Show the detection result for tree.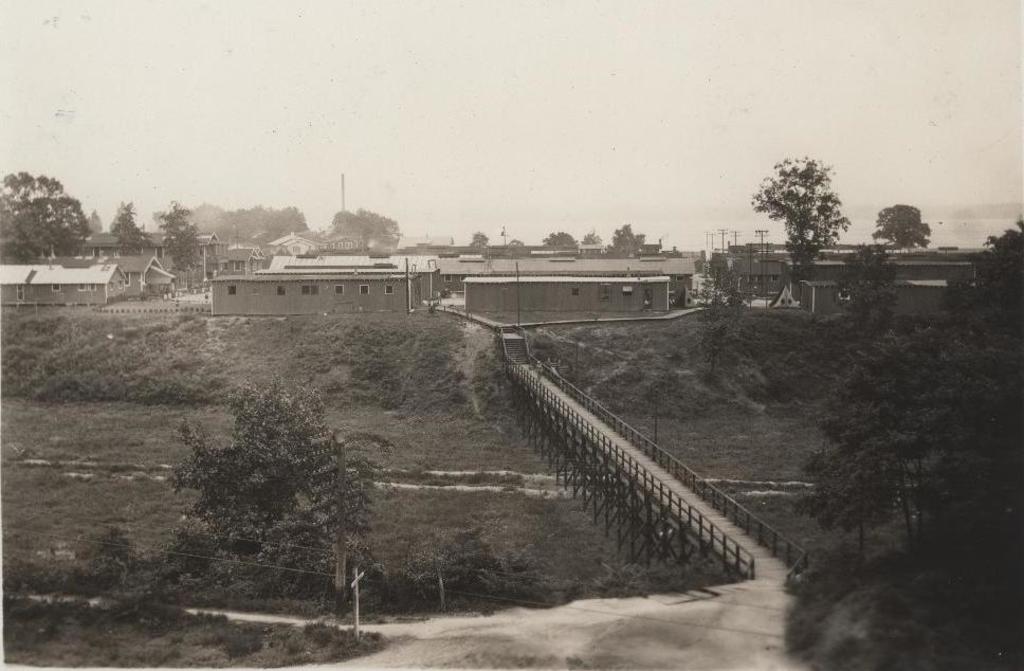
region(790, 218, 1023, 670).
